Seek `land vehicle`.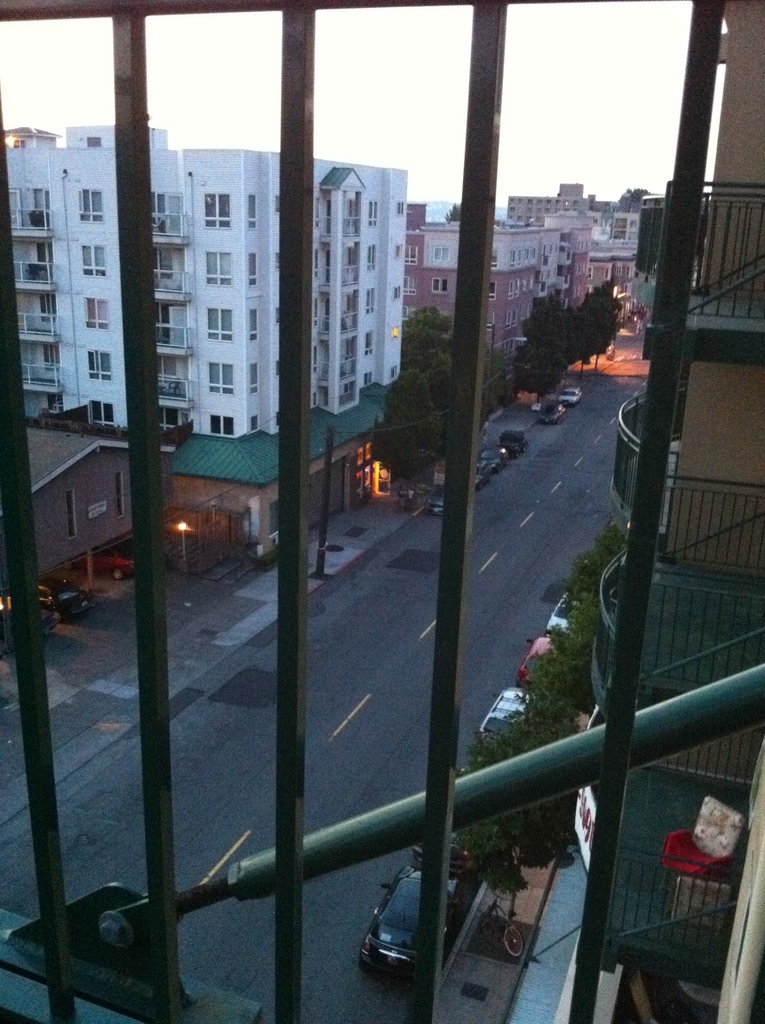
crop(548, 597, 565, 639).
